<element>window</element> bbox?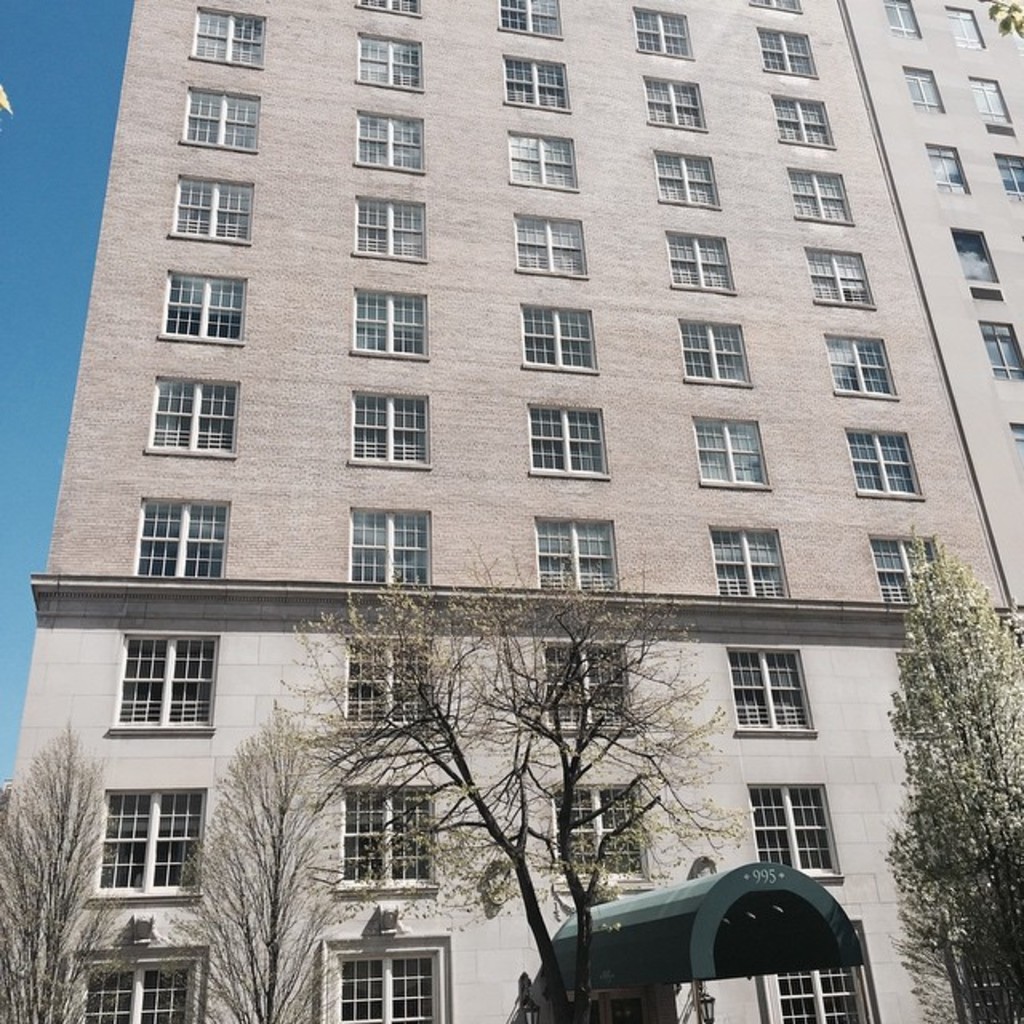
pyautogui.locateOnScreen(352, 290, 429, 363)
